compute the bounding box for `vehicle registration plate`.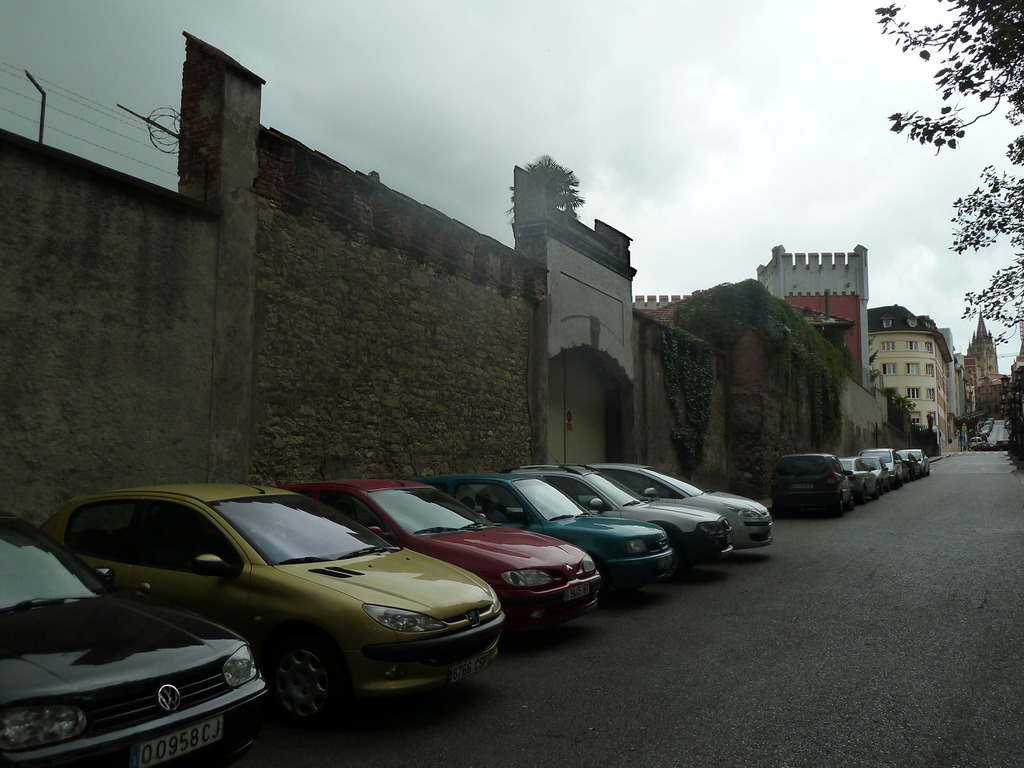
x1=133, y1=716, x2=223, y2=767.
